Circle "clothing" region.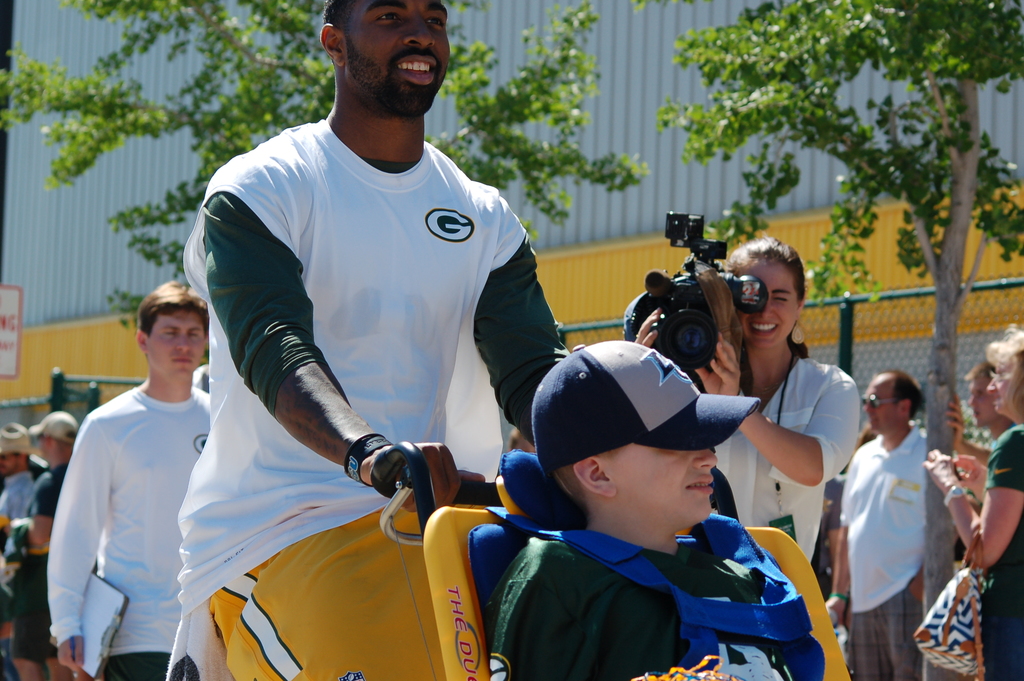
Region: box=[837, 420, 925, 680].
